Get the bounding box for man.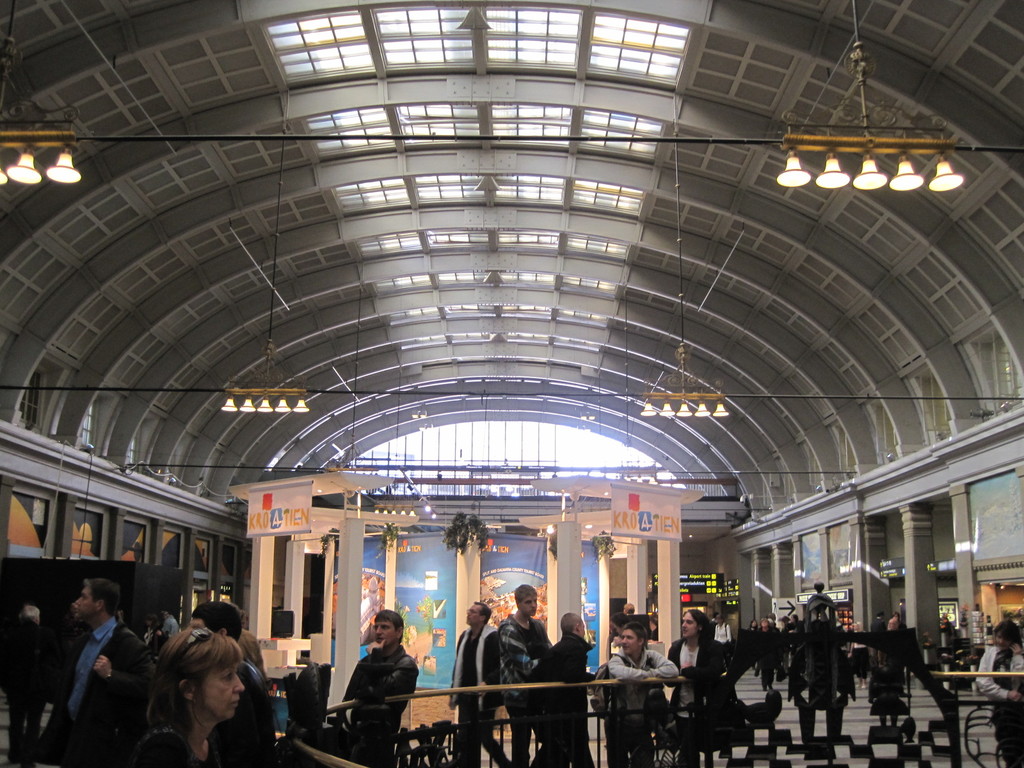
[328,623,419,747].
